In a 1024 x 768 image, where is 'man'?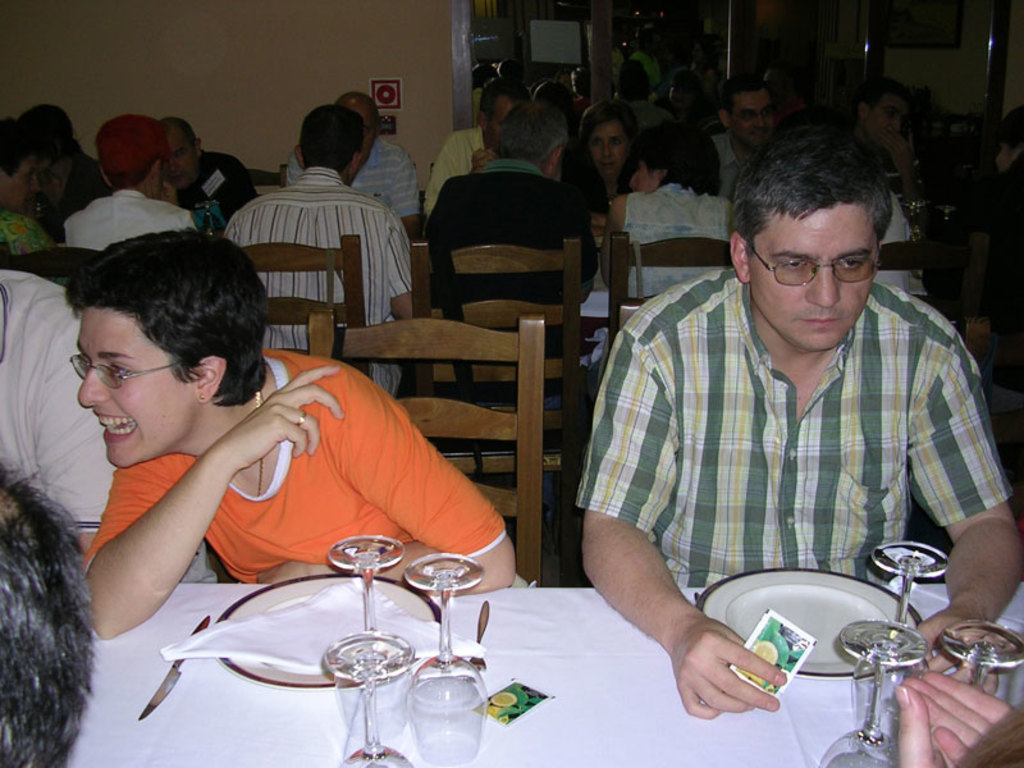
bbox=[285, 90, 419, 236].
